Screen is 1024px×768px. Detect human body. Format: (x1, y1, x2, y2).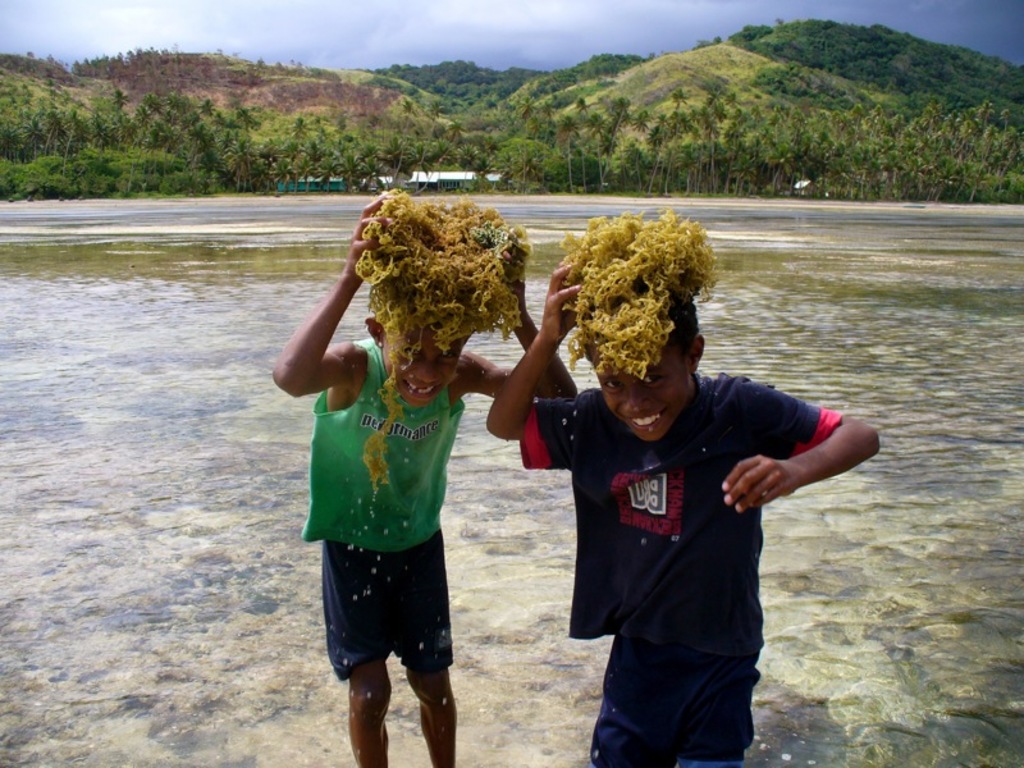
(271, 192, 577, 767).
